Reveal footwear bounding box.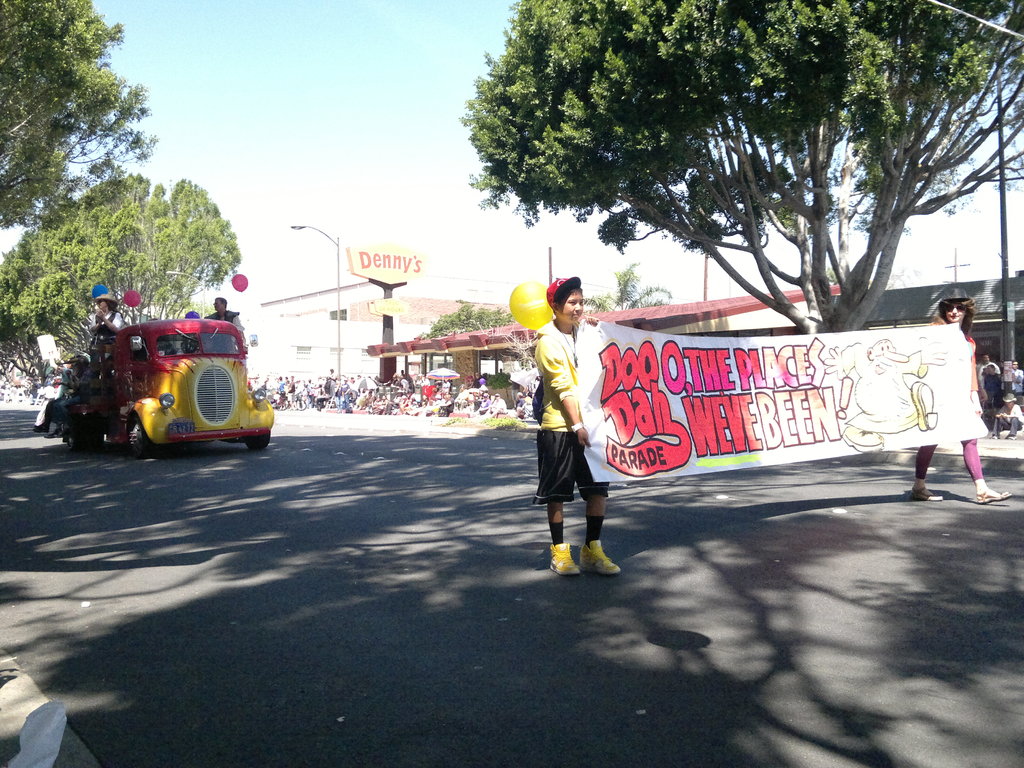
Revealed: bbox=[547, 542, 579, 577].
